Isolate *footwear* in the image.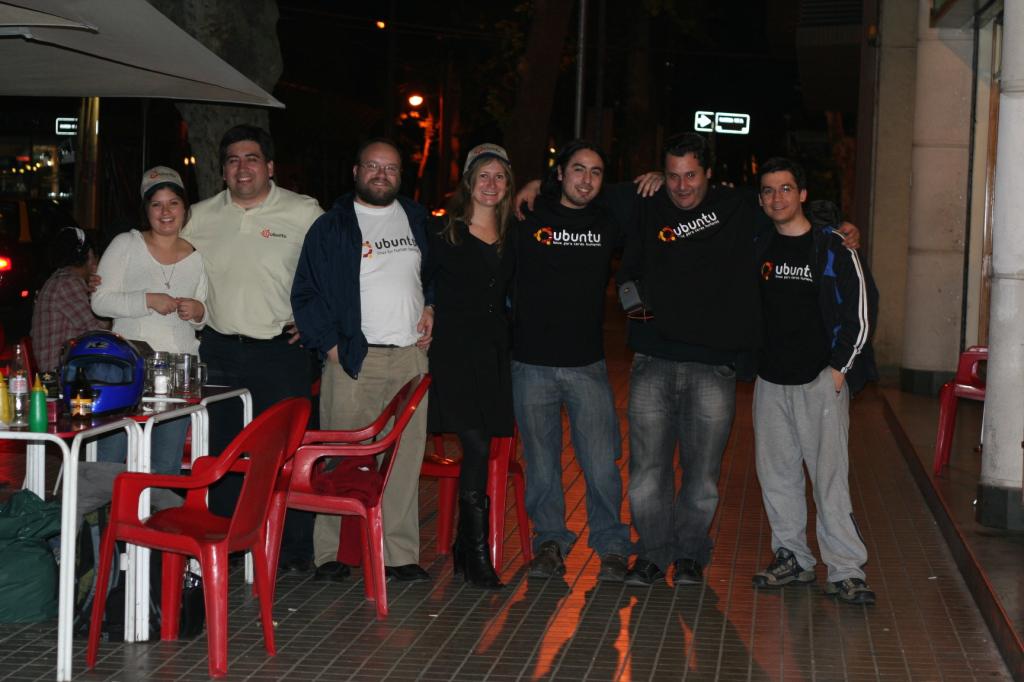
Isolated region: l=831, t=580, r=871, b=604.
